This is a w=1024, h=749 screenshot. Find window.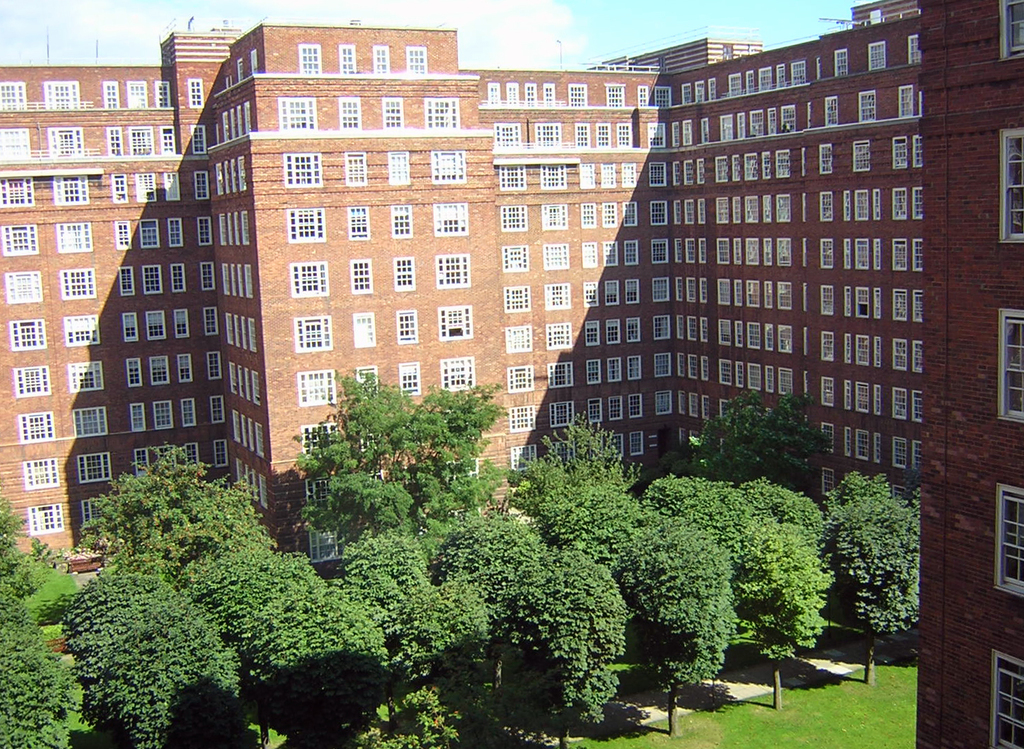
Bounding box: 288:261:327:297.
